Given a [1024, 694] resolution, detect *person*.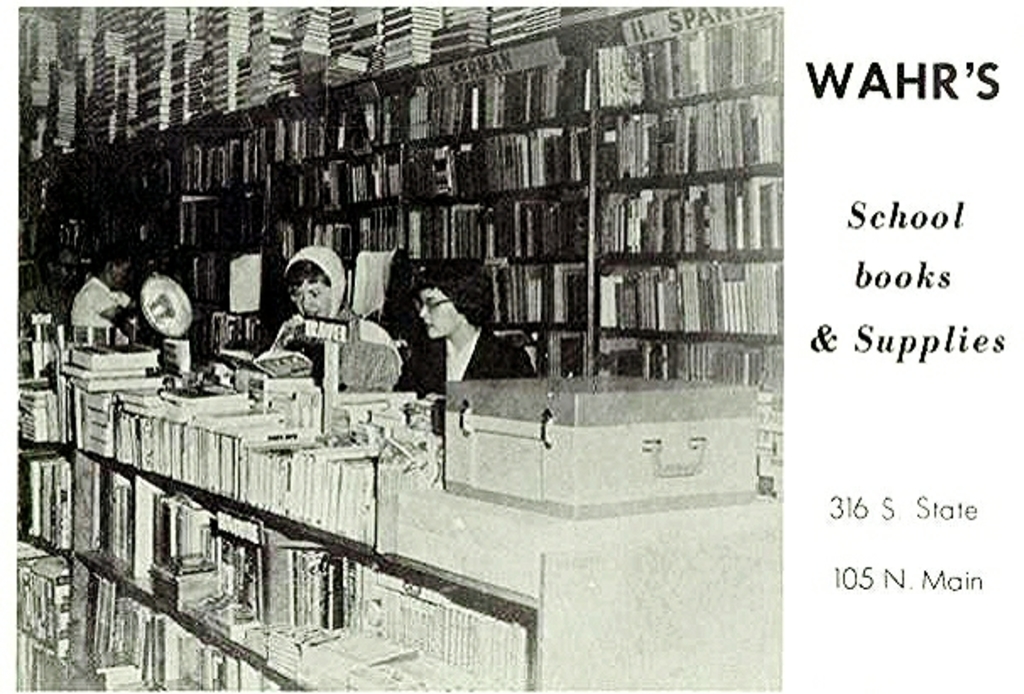
region(397, 255, 546, 404).
